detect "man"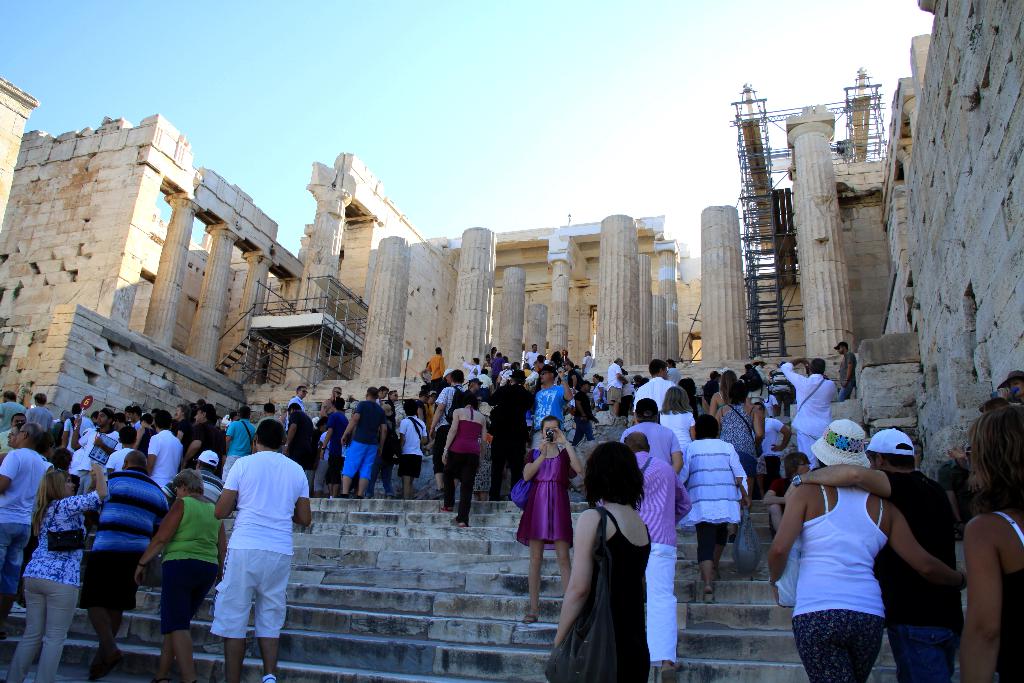
crop(781, 356, 836, 463)
